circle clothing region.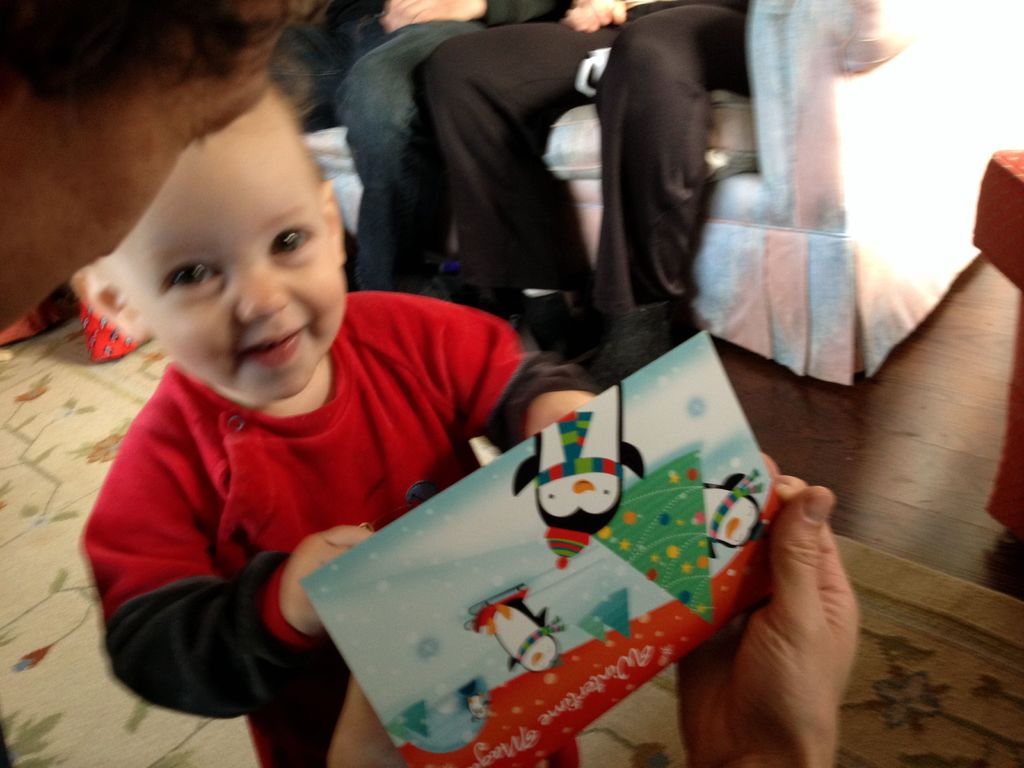
Region: bbox=[417, 0, 743, 346].
